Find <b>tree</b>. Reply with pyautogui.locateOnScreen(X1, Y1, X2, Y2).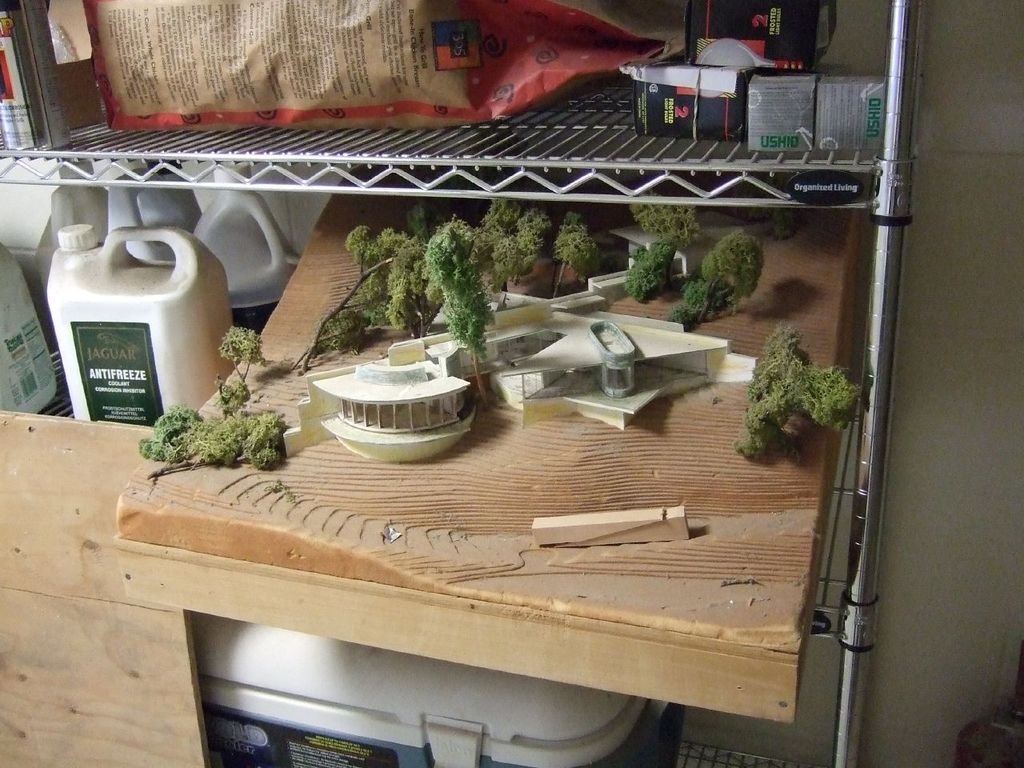
pyautogui.locateOnScreen(626, 195, 706, 248).
